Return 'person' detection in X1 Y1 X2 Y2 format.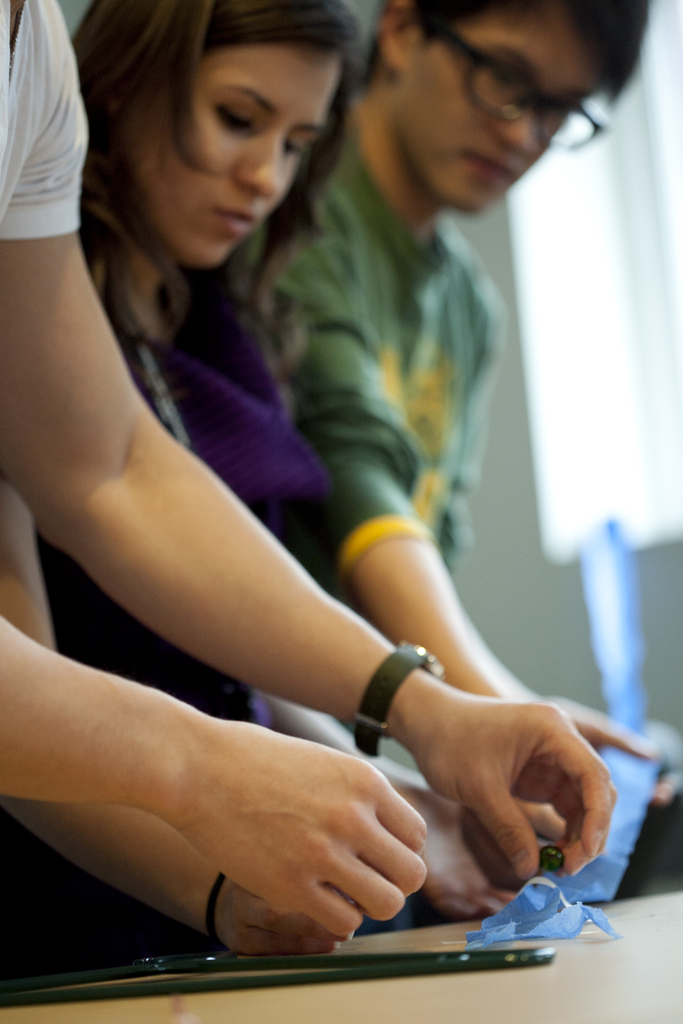
226 2 664 757.
